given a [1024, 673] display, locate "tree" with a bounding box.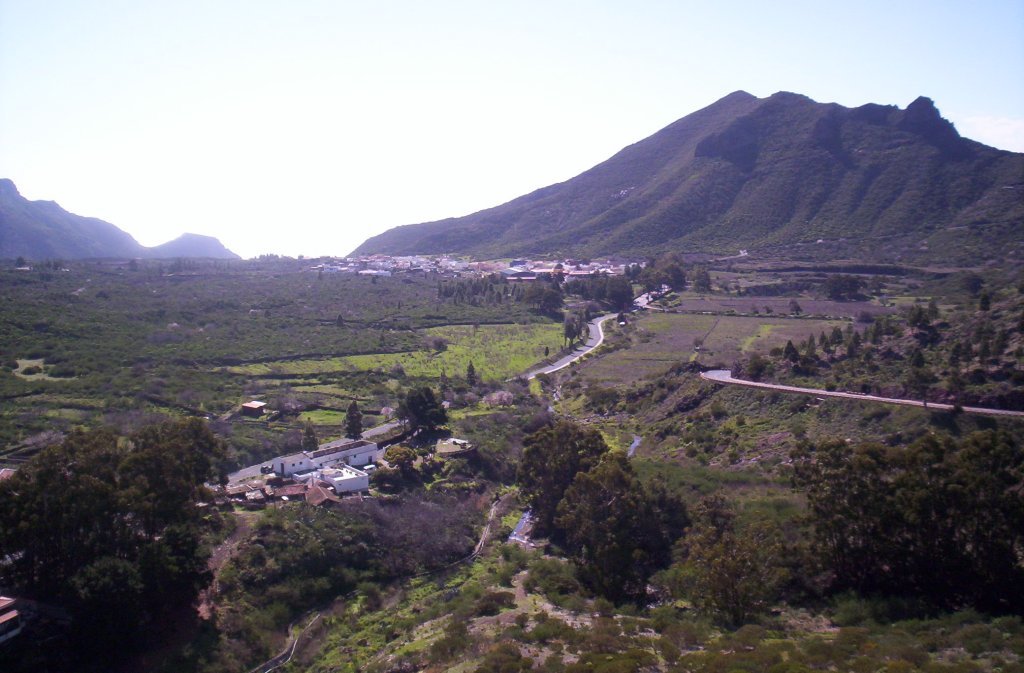
Located: <bbox>301, 412, 315, 456</bbox>.
